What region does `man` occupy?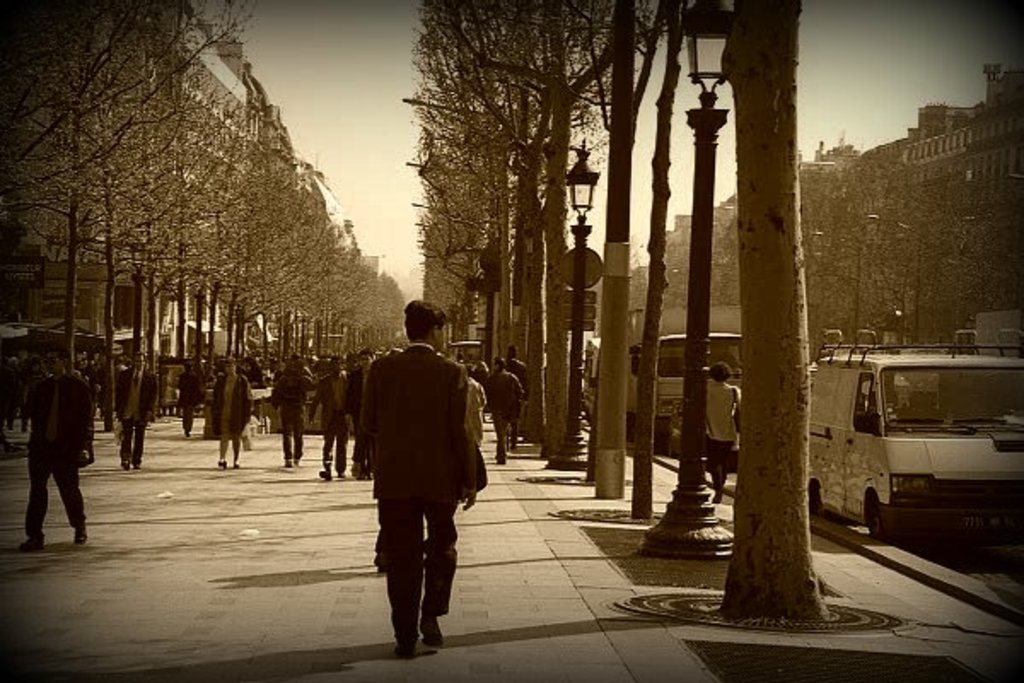
205 353 249 473.
